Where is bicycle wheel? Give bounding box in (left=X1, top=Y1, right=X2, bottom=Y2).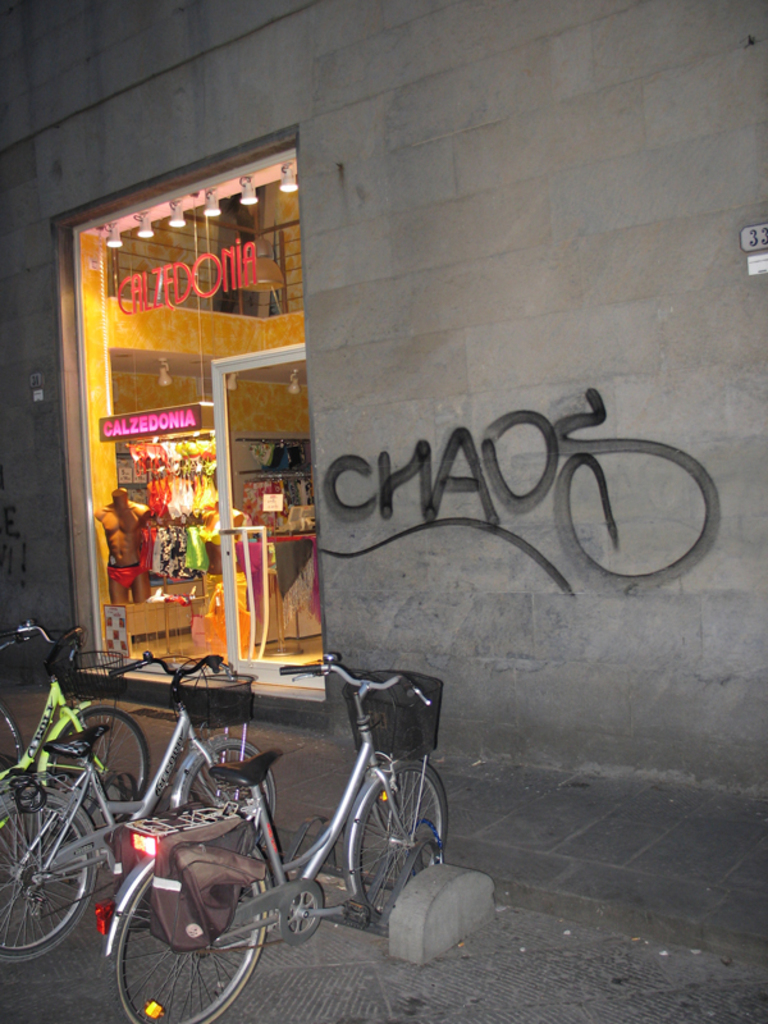
(left=56, top=705, right=152, bottom=814).
